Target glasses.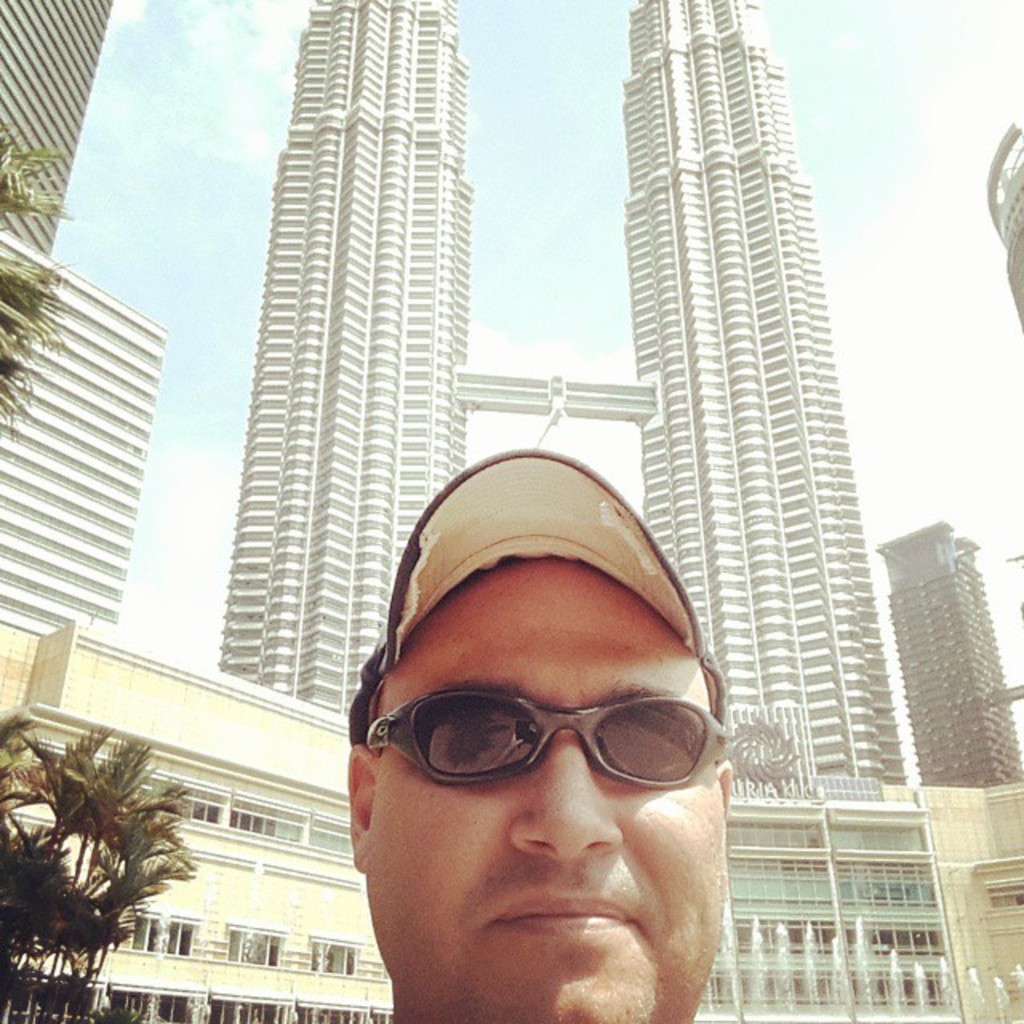
Target region: Rect(344, 693, 733, 787).
